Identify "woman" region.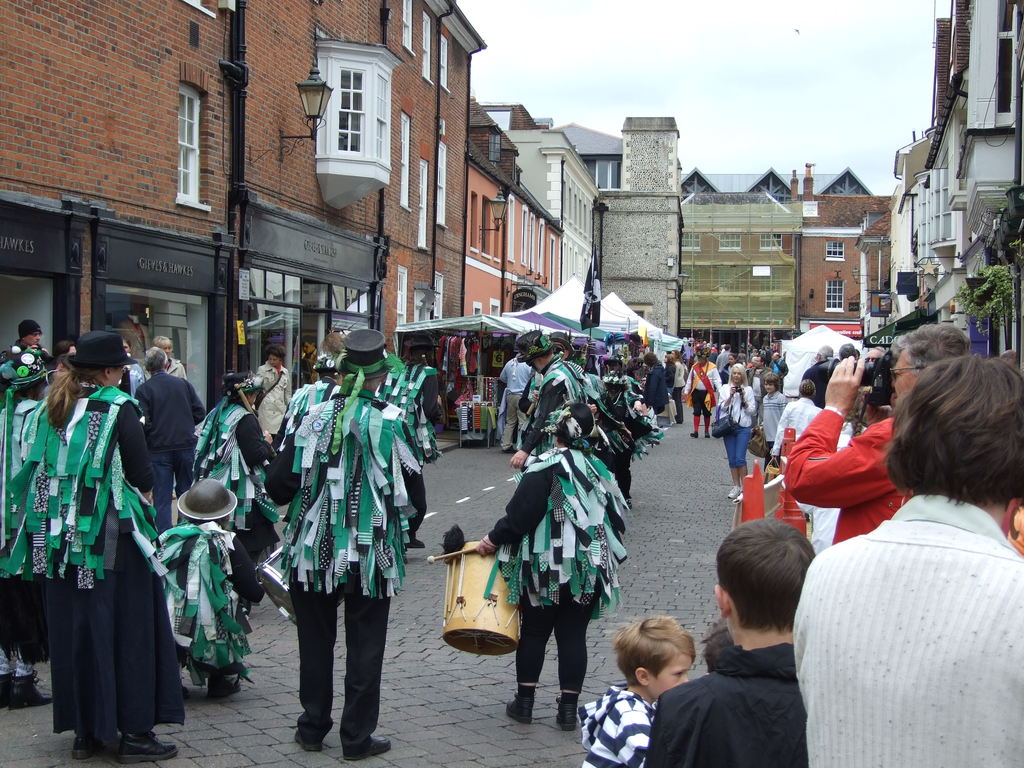
Region: (115,340,146,403).
